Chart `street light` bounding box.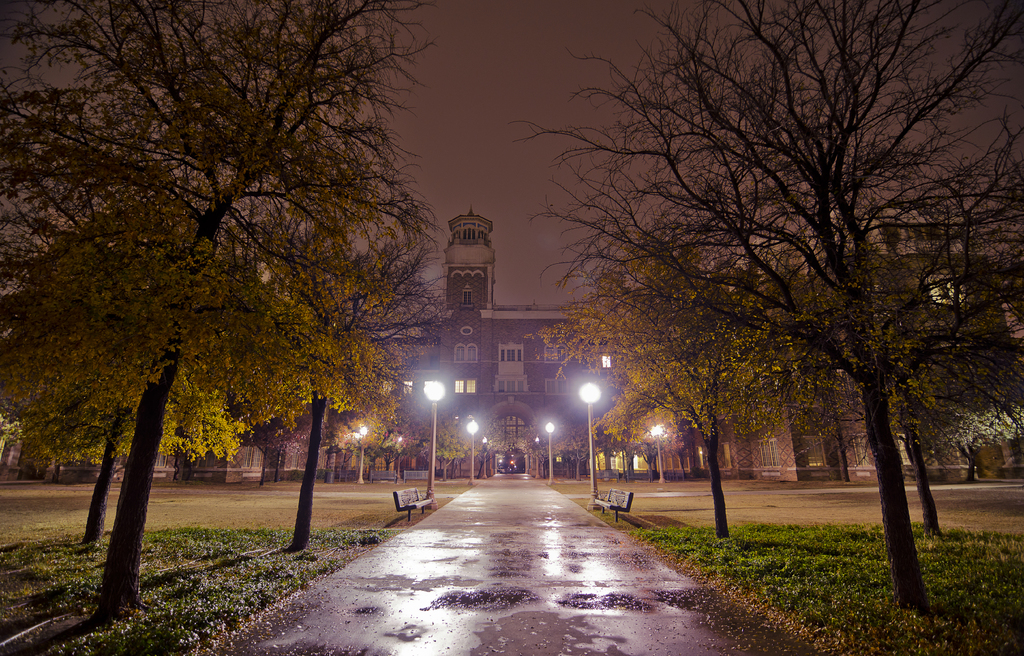
Charted: [left=652, top=425, right=662, bottom=484].
